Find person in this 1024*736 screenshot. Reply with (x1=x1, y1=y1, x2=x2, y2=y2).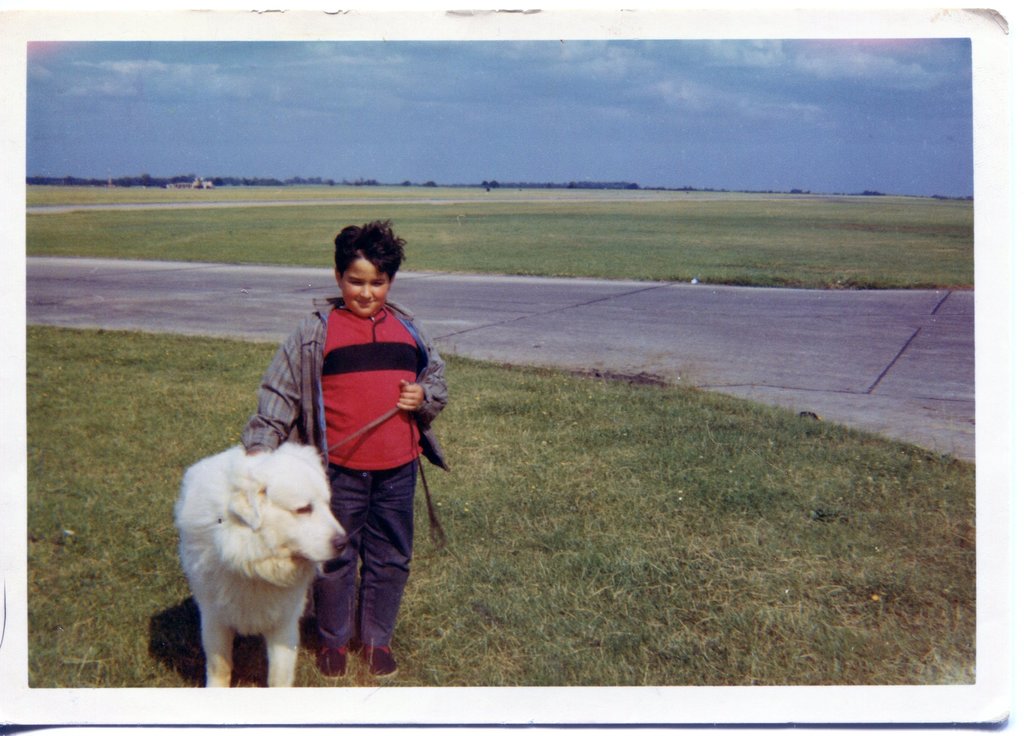
(x1=280, y1=205, x2=444, y2=646).
